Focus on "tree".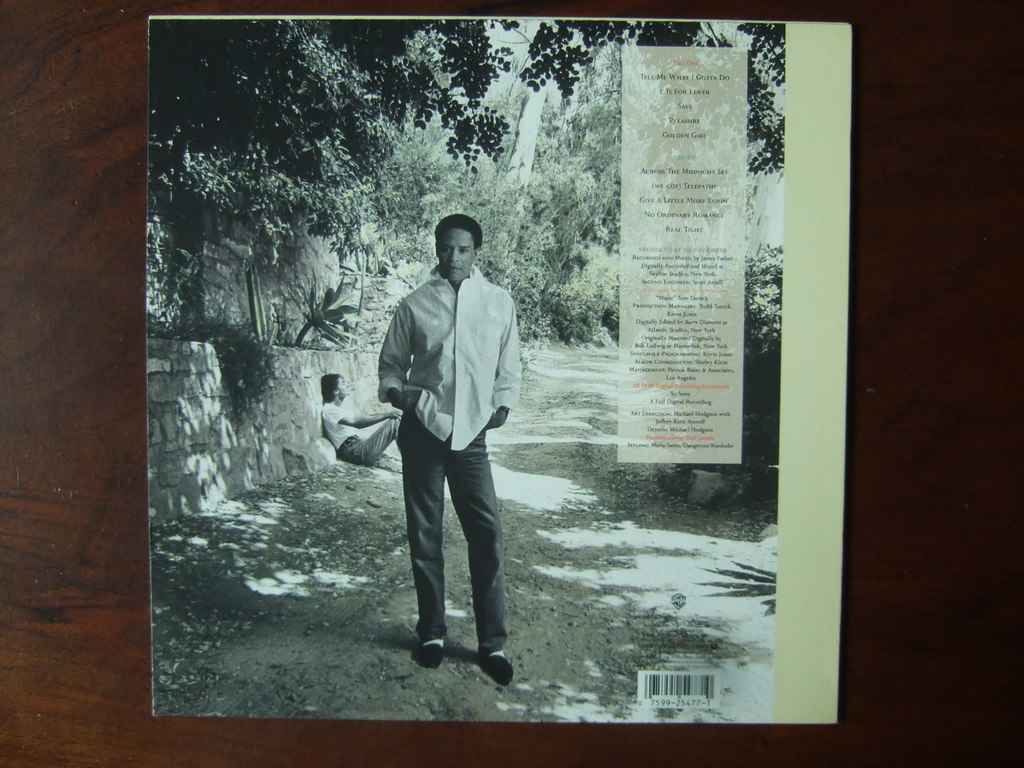
Focused at <box>149,19,790,472</box>.
